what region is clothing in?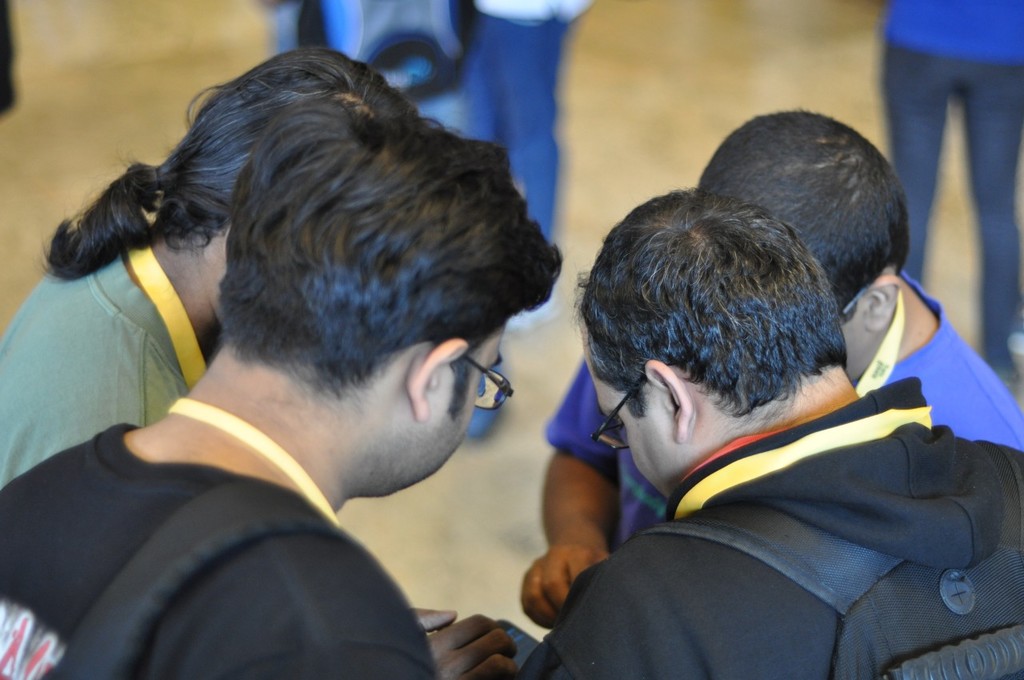
{"x1": 465, "y1": 0, "x2": 575, "y2": 240}.
